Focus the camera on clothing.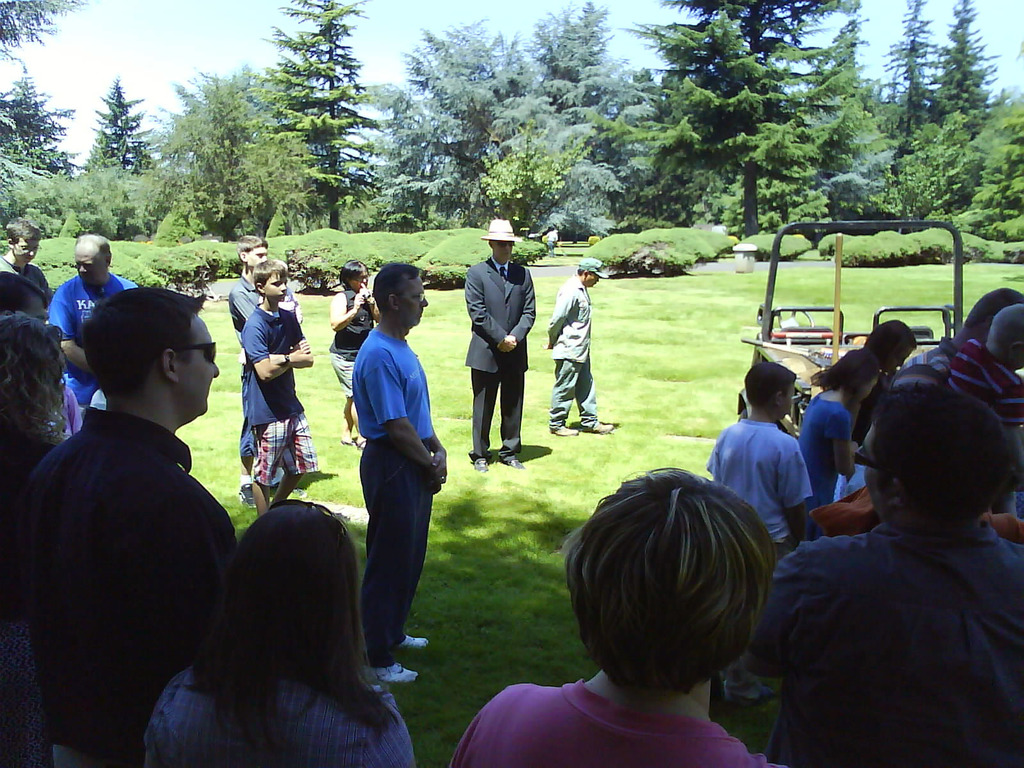
Focus region: locate(45, 388, 82, 436).
